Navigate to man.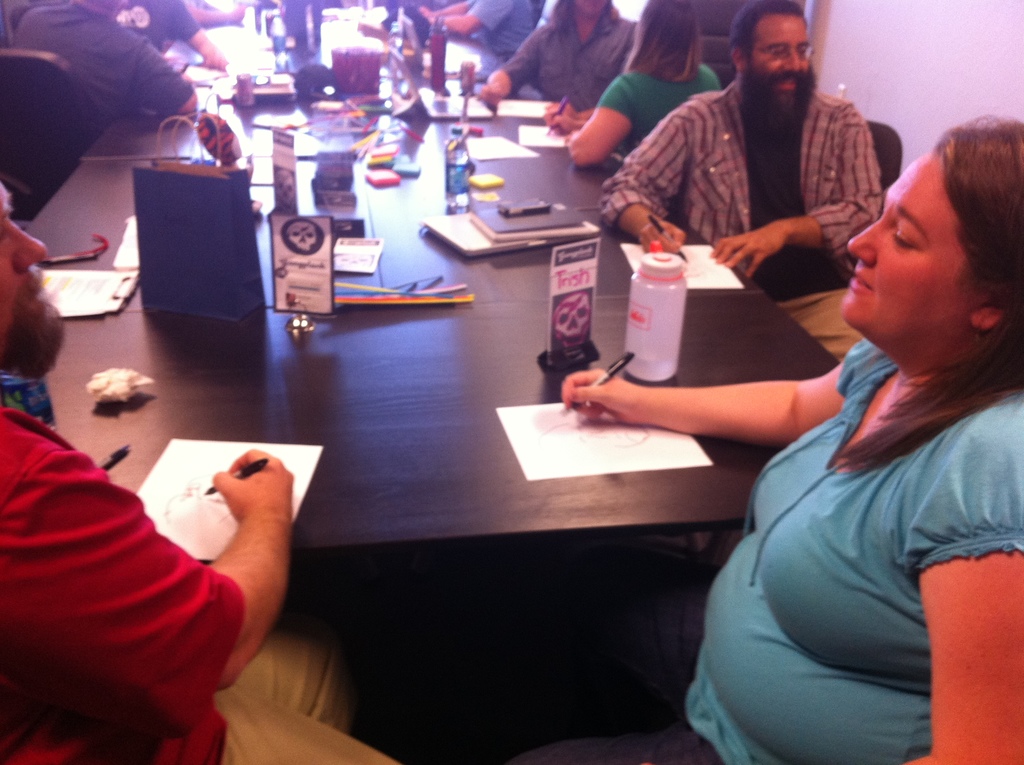
Navigation target: left=590, top=0, right=887, bottom=362.
